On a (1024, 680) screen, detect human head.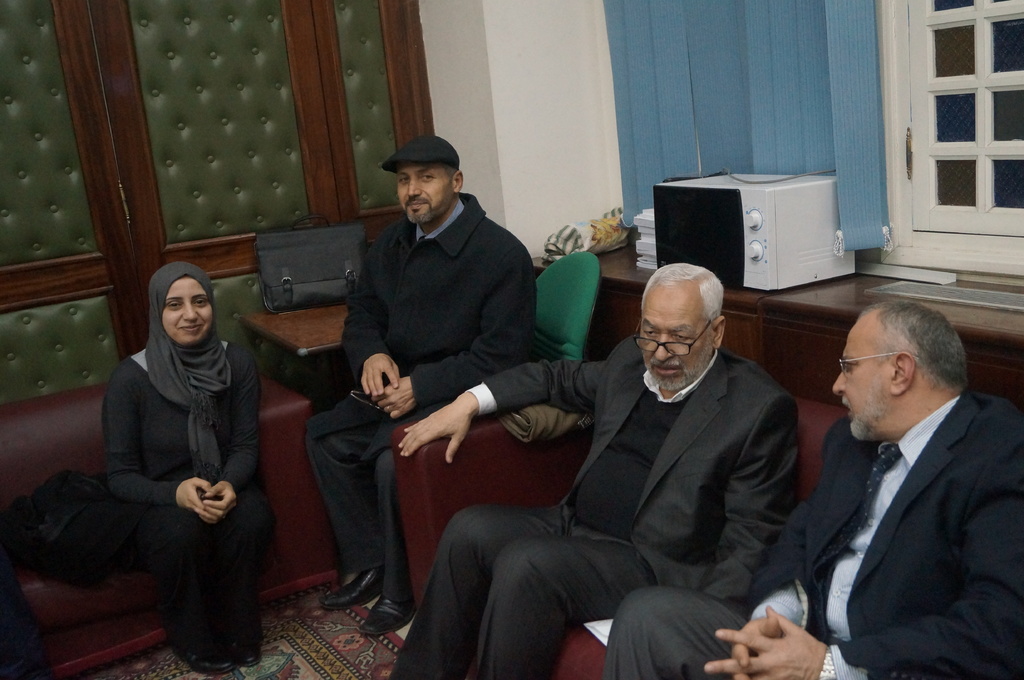
{"left": 384, "top": 135, "right": 463, "bottom": 221}.
